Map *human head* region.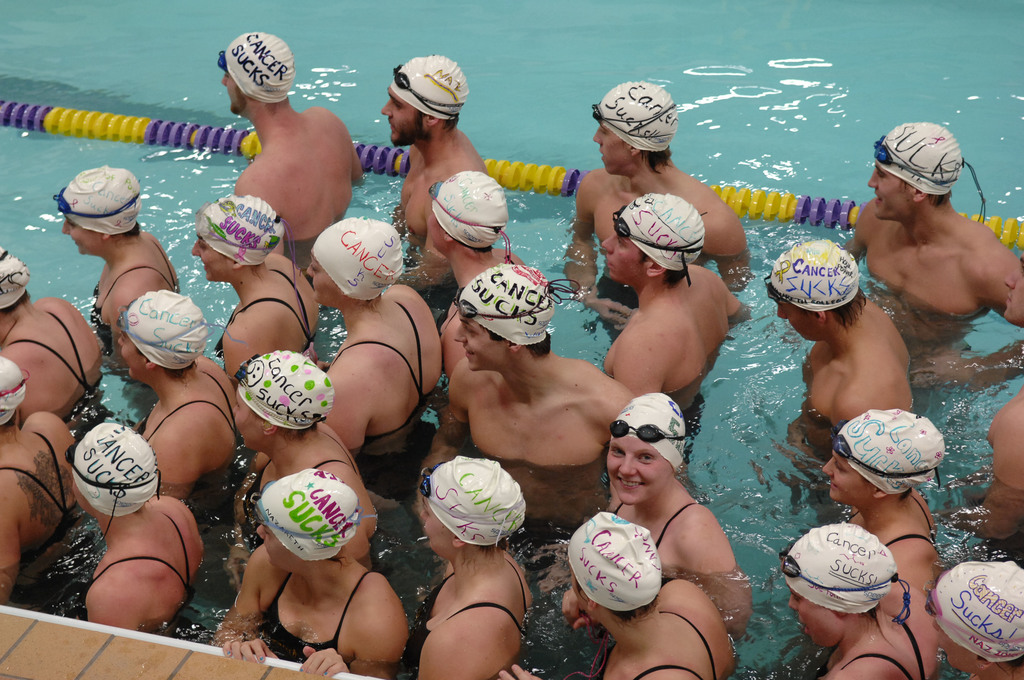
Mapped to select_region(193, 197, 285, 279).
